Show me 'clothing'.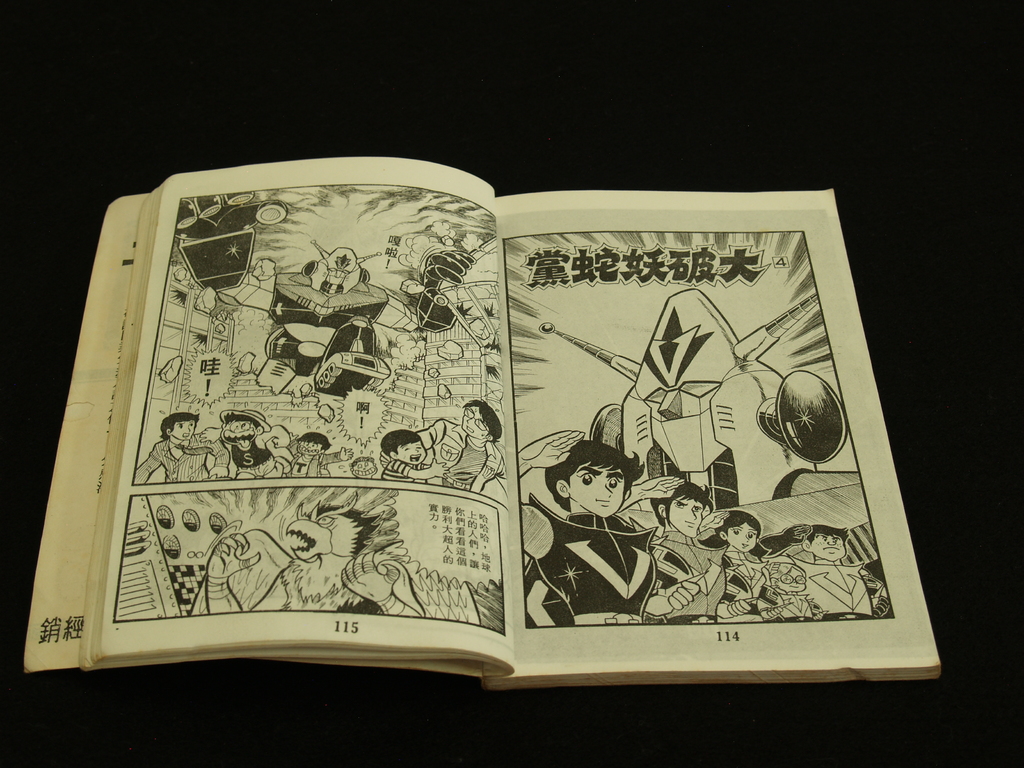
'clothing' is here: region(637, 527, 724, 626).
